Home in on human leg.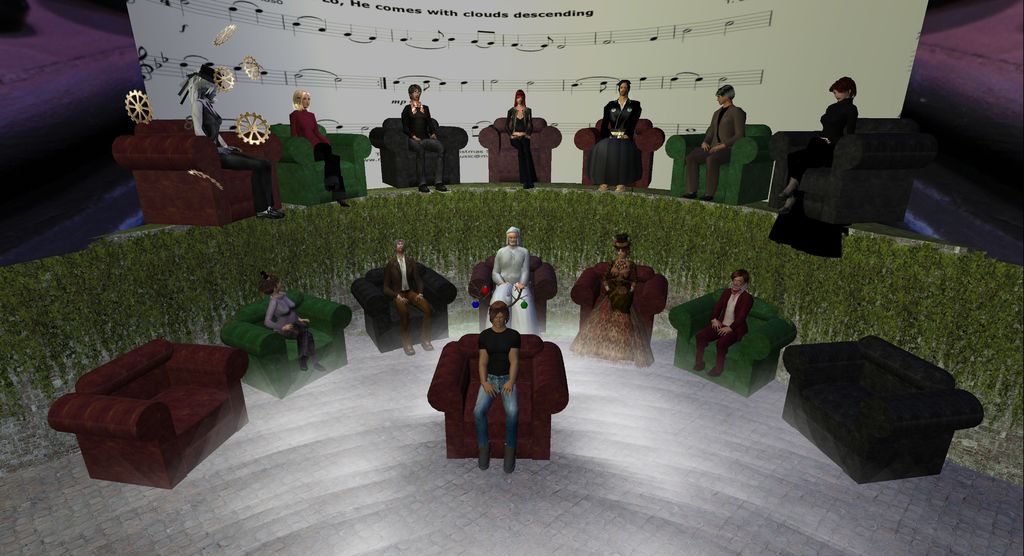
Homed in at crop(221, 146, 286, 220).
